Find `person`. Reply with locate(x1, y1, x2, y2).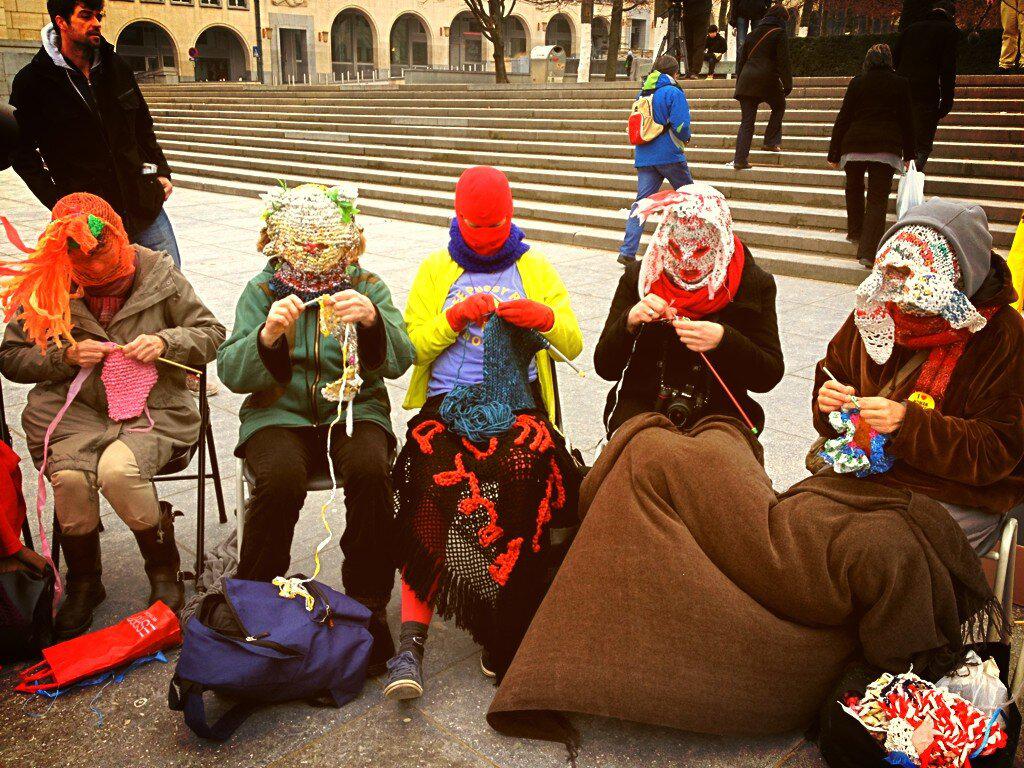
locate(0, 190, 224, 637).
